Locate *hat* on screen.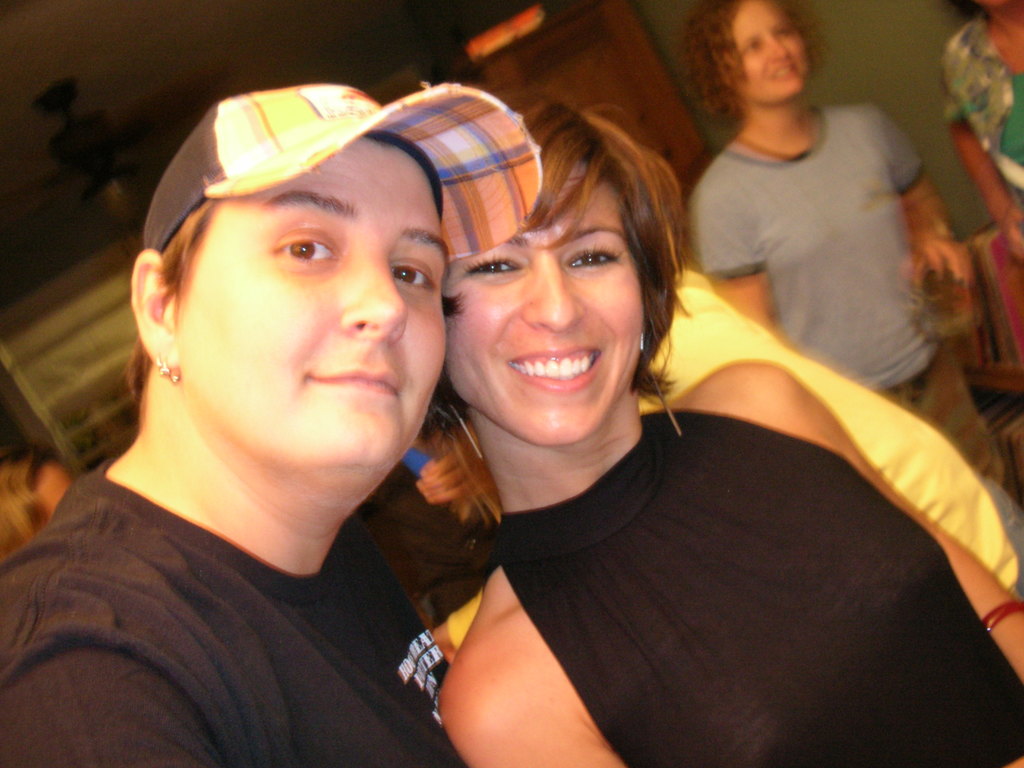
On screen at (143, 79, 542, 257).
